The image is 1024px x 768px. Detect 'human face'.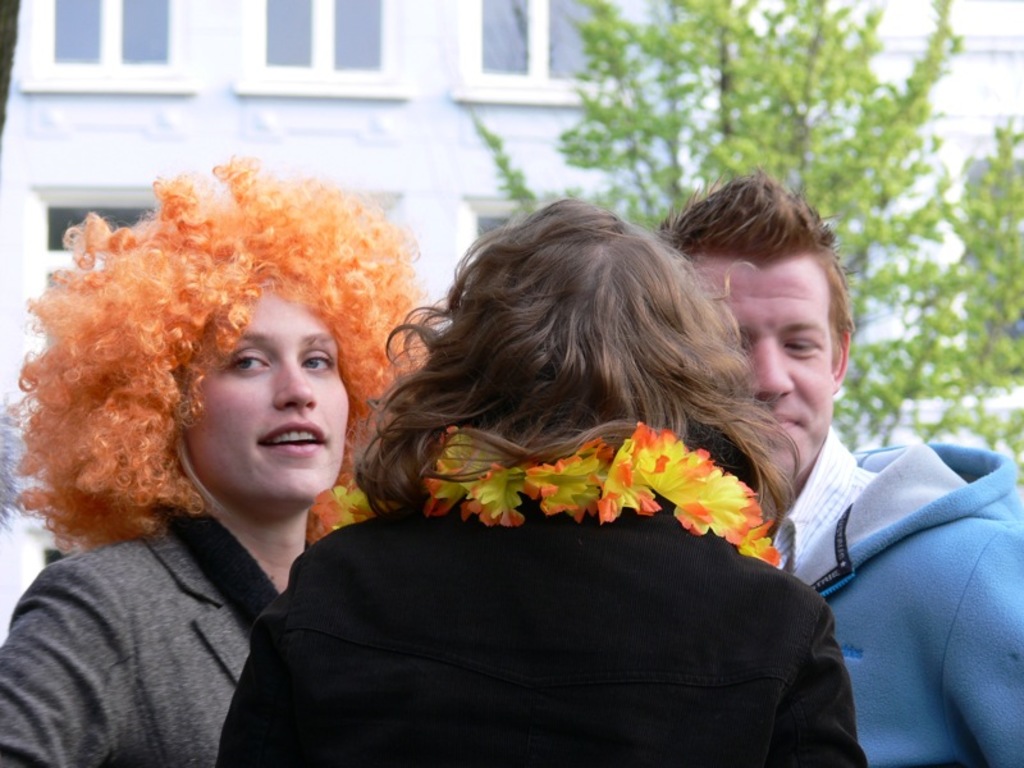
Detection: [x1=696, y1=257, x2=835, y2=476].
